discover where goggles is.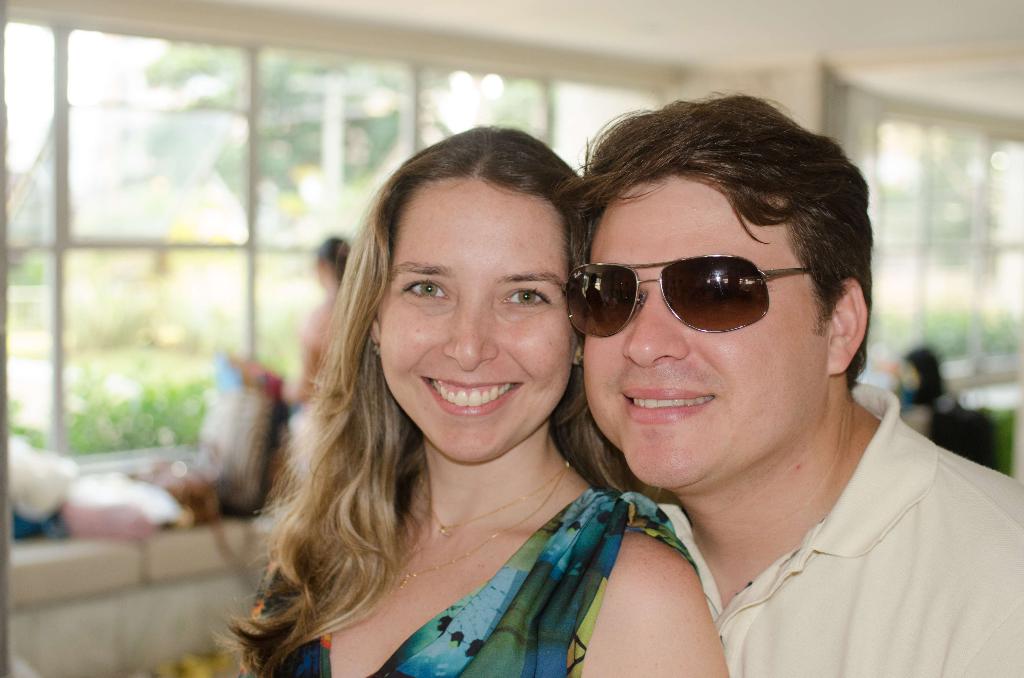
Discovered at 566 241 822 340.
